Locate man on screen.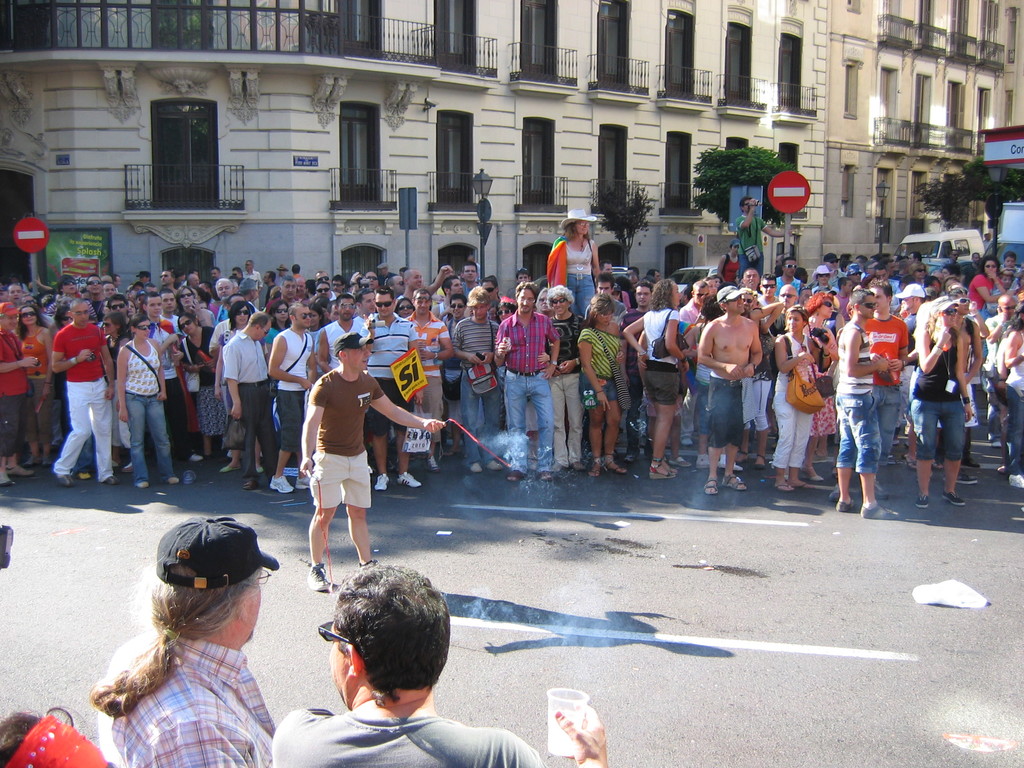
On screen at locate(362, 288, 422, 493).
